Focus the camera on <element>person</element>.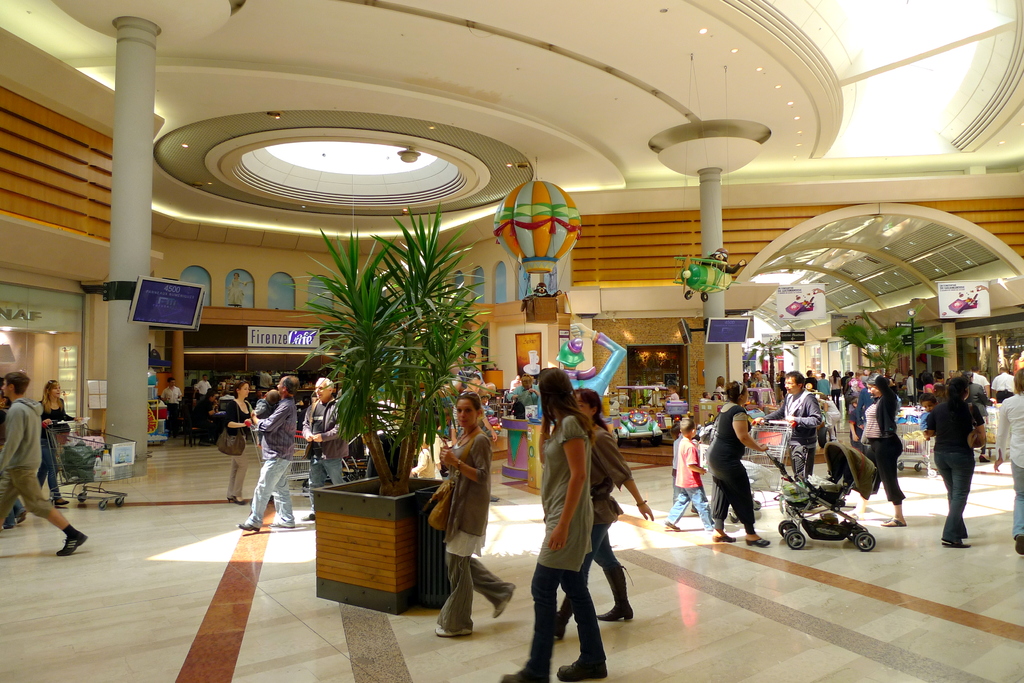
Focus region: <bbox>433, 392, 511, 638</bbox>.
